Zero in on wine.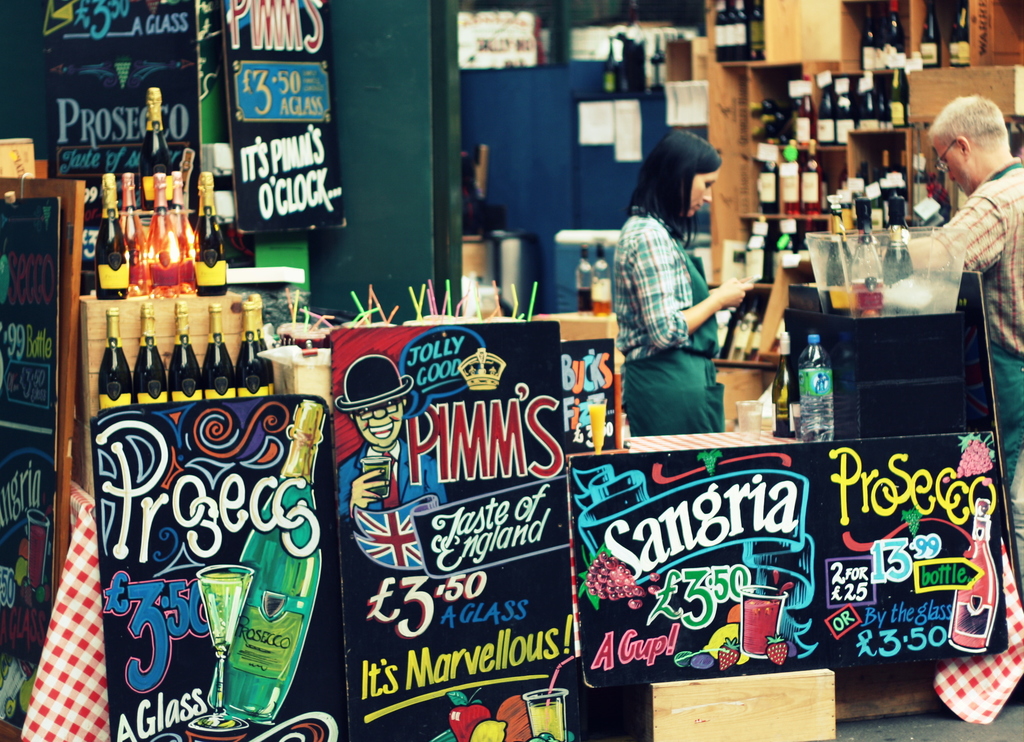
Zeroed in: {"left": 961, "top": 8, "right": 974, "bottom": 64}.
